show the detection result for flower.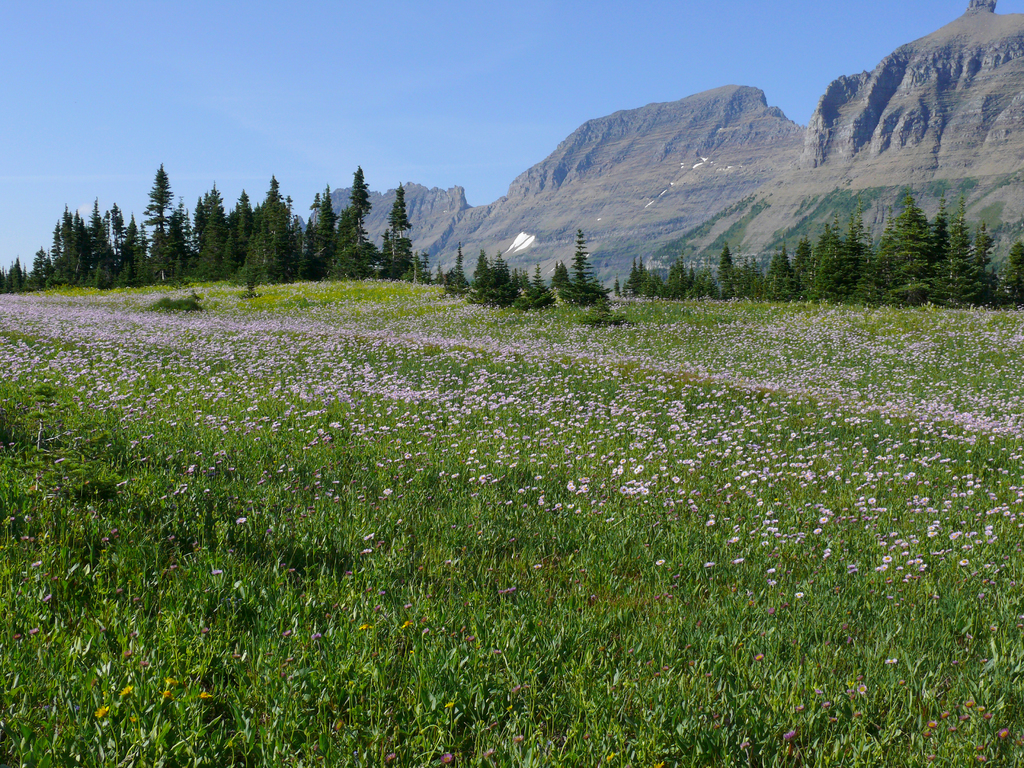
(left=385, top=750, right=398, bottom=765).
